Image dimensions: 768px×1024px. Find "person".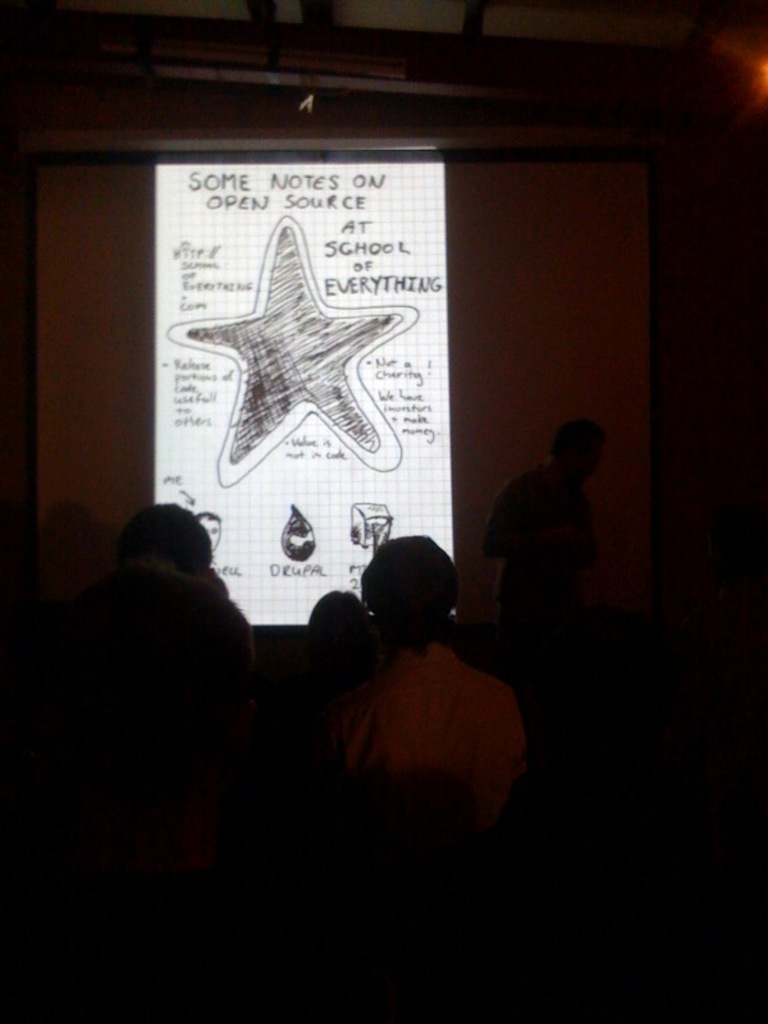
bbox=(481, 398, 608, 680).
